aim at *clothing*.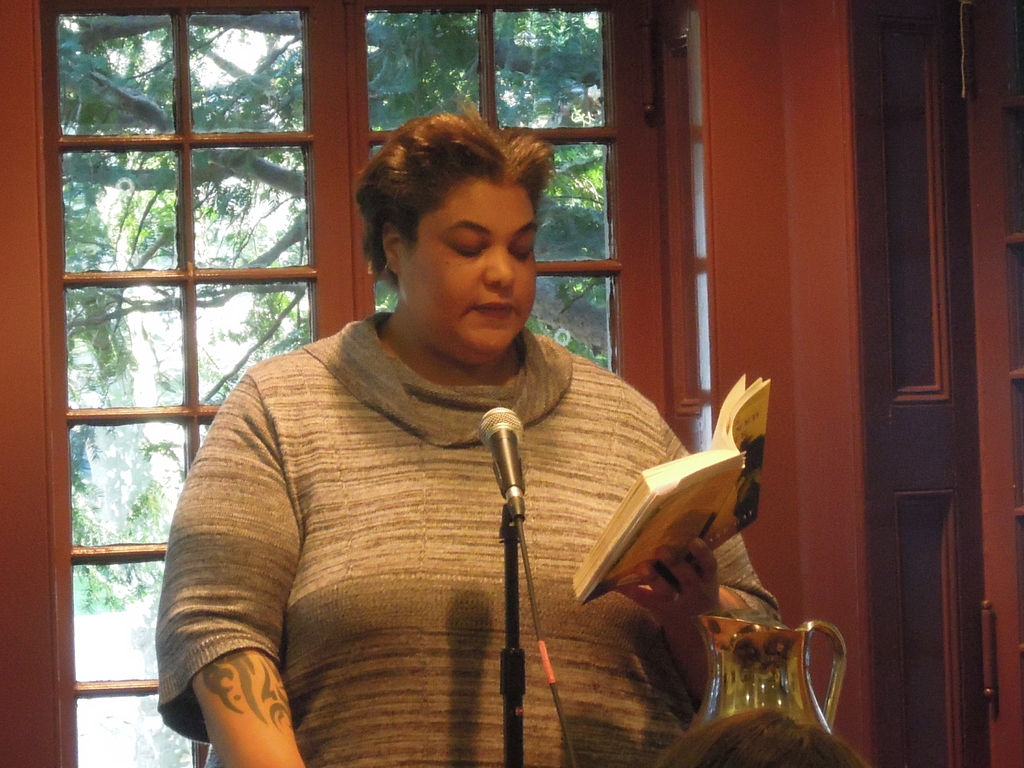
Aimed at left=154, top=309, right=786, bottom=767.
